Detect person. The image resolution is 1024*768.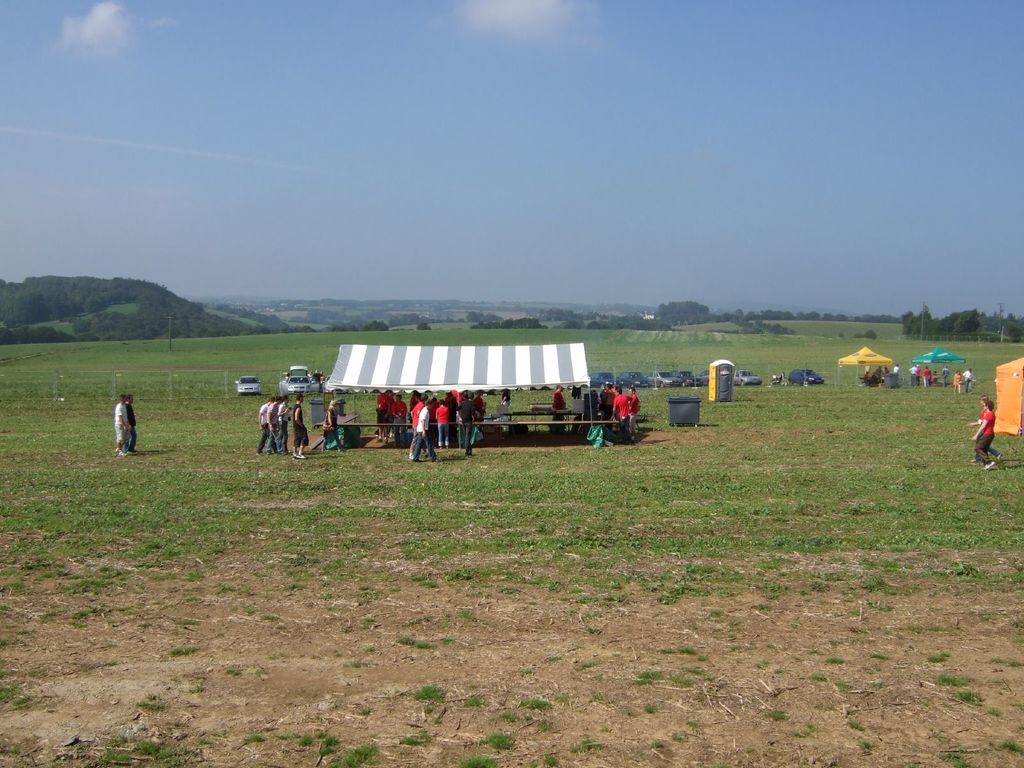
box=[127, 392, 137, 454].
